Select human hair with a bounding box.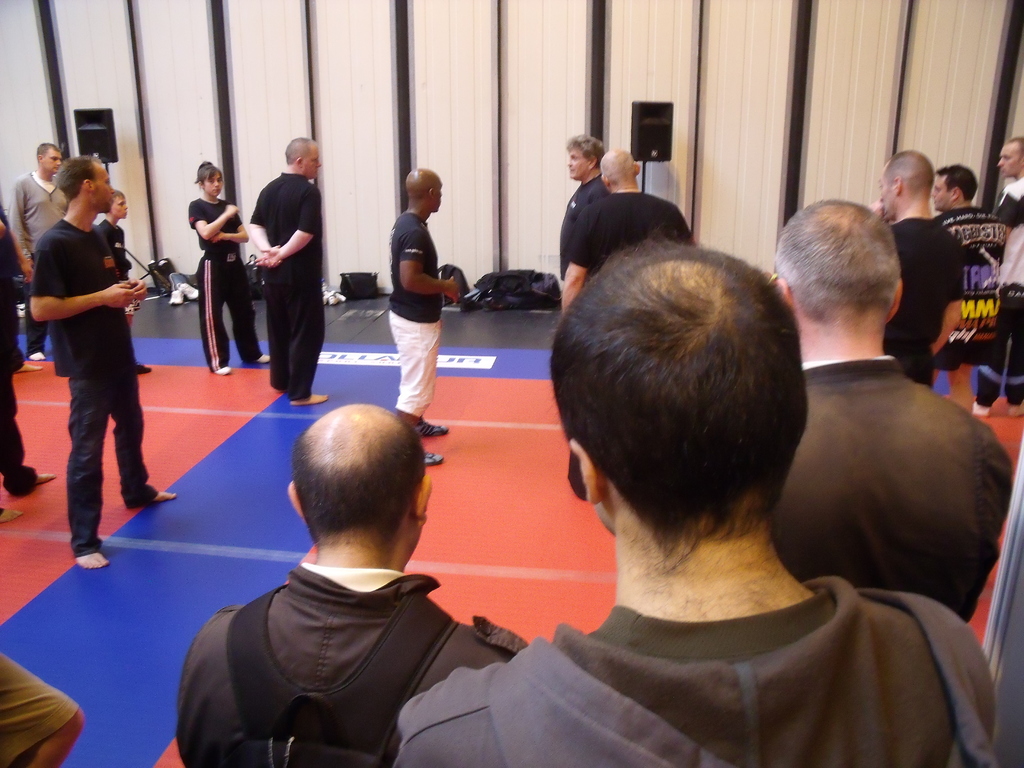
bbox=(111, 189, 127, 200).
